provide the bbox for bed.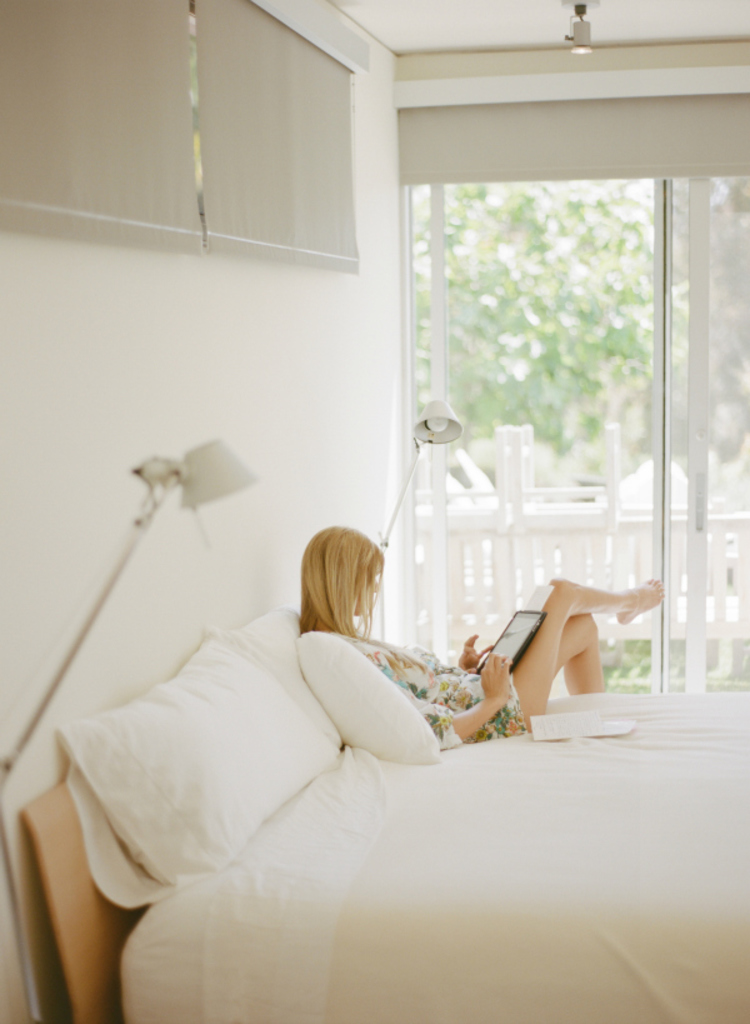
bbox=(46, 578, 725, 1003).
